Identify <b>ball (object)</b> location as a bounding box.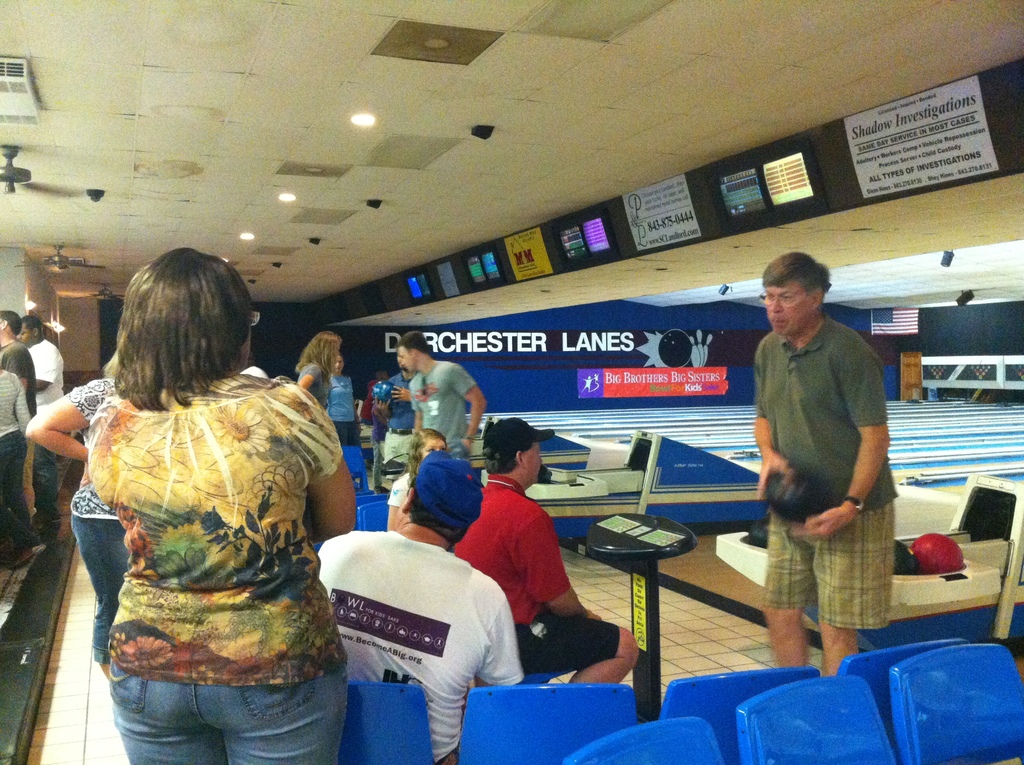
BBox(894, 540, 921, 574).
